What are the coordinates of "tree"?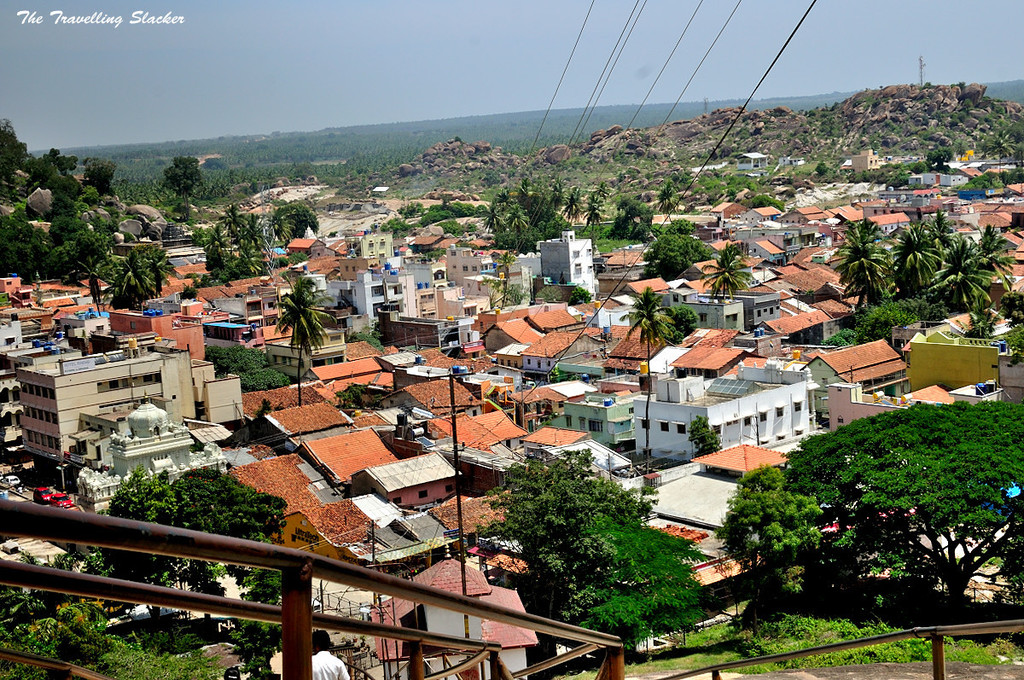
[66, 228, 113, 302].
